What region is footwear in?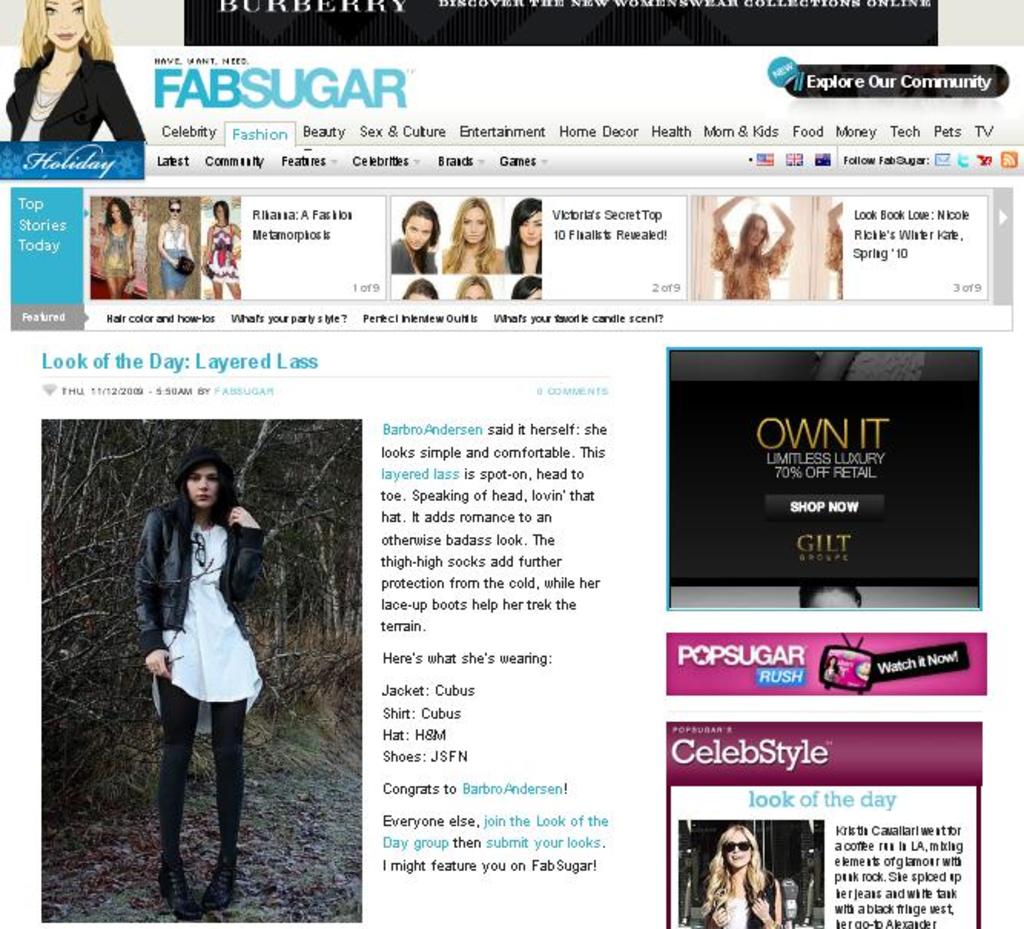
200, 851, 246, 918.
